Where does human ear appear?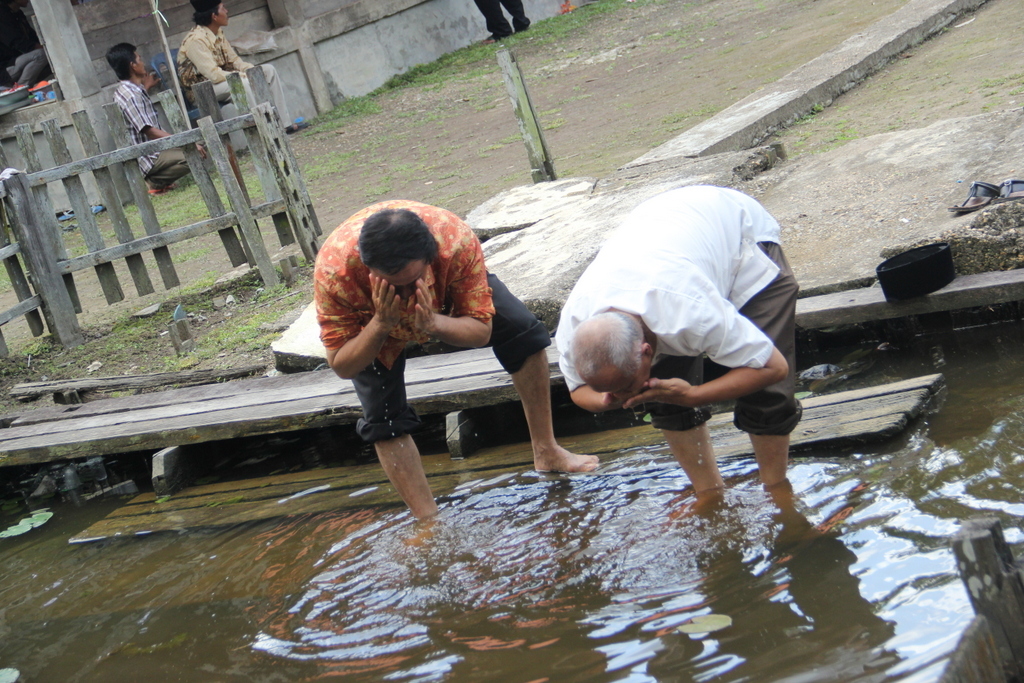
Appears at locate(643, 346, 651, 355).
